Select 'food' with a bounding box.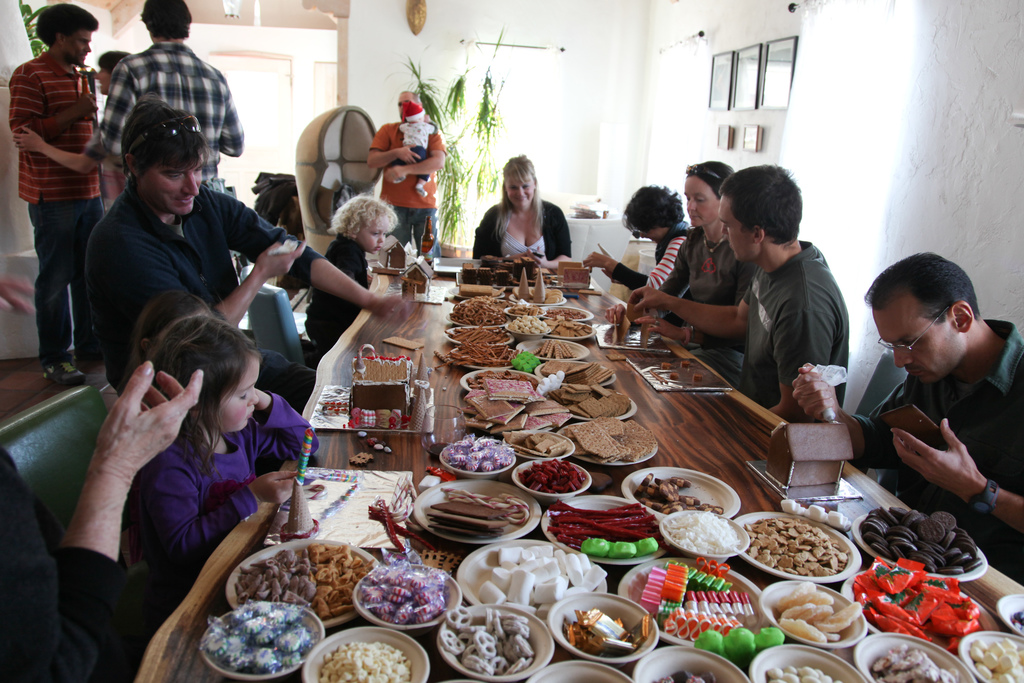
[x1=723, y1=624, x2=756, y2=673].
